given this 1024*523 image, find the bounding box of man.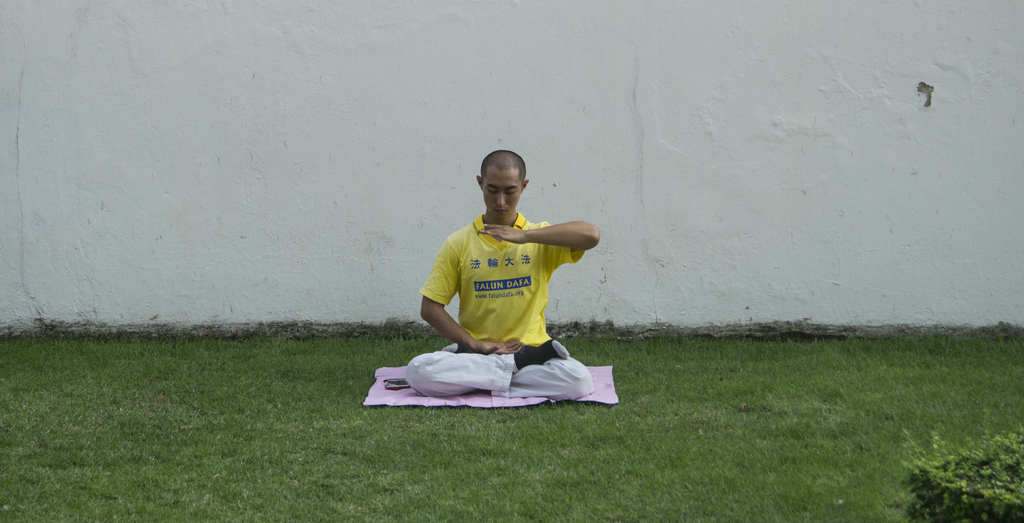
{"left": 405, "top": 147, "right": 597, "bottom": 419}.
